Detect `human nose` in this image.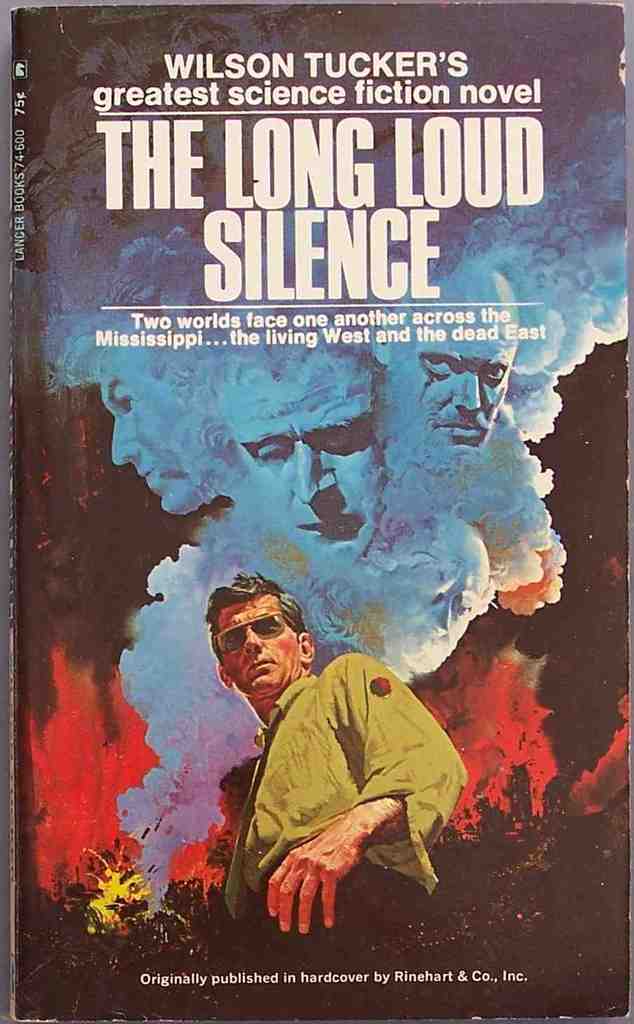
Detection: left=287, top=445, right=341, bottom=504.
